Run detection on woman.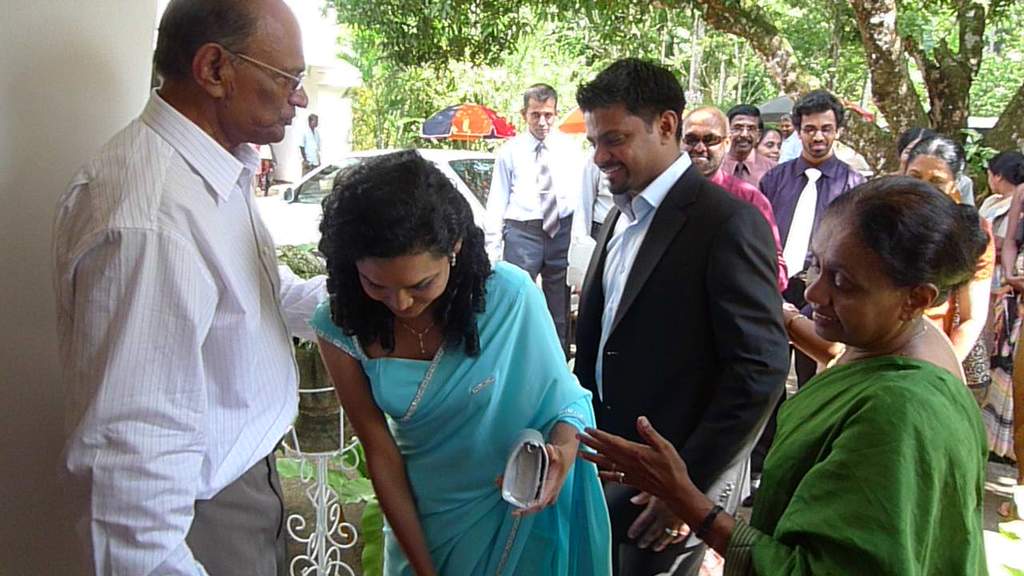
Result: pyautogui.locateOnScreen(895, 128, 996, 370).
